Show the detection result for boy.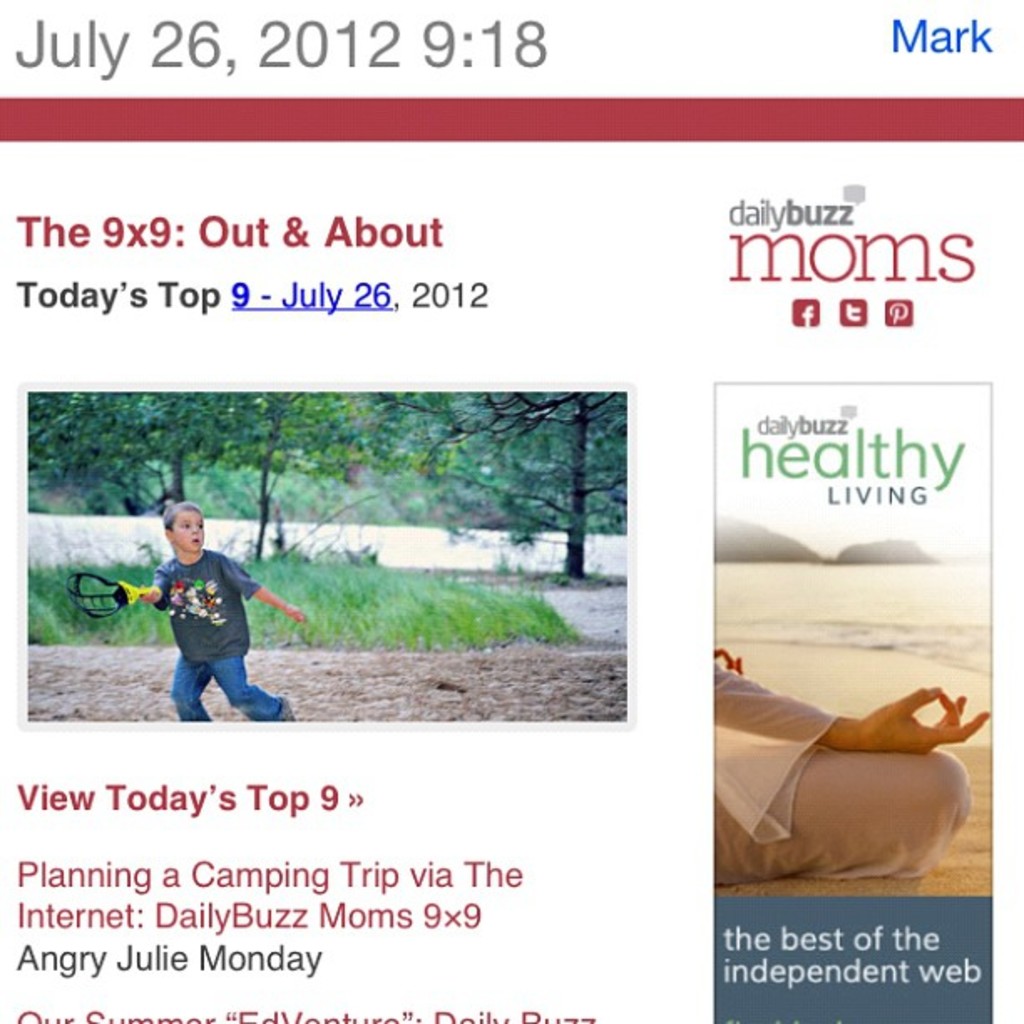
pyautogui.locateOnScreen(115, 514, 286, 728).
